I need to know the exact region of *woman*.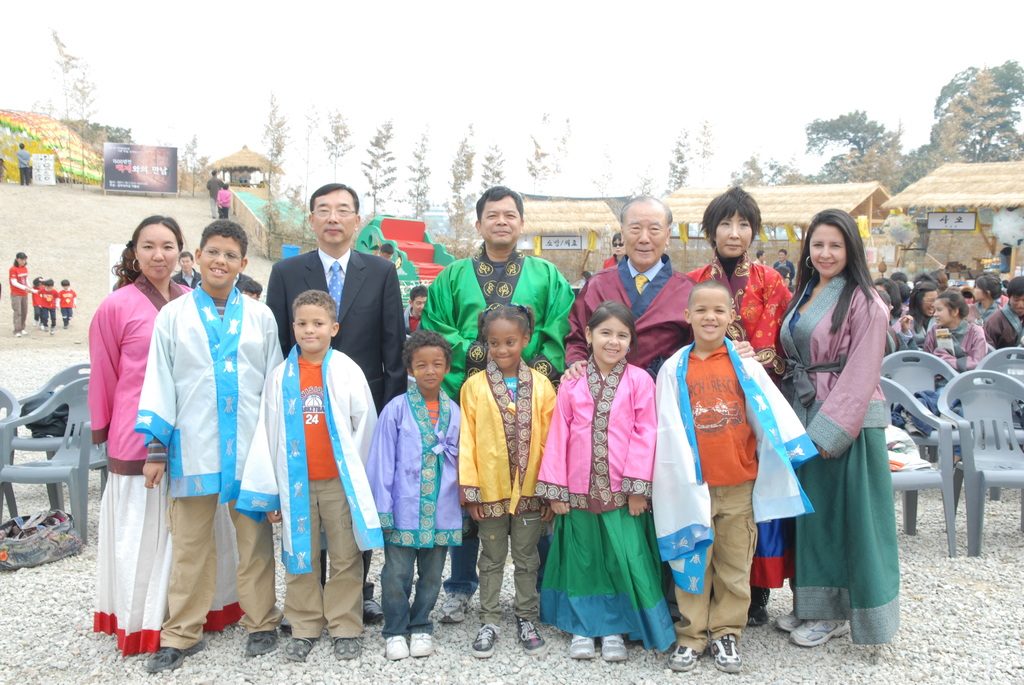
Region: locate(774, 192, 899, 670).
